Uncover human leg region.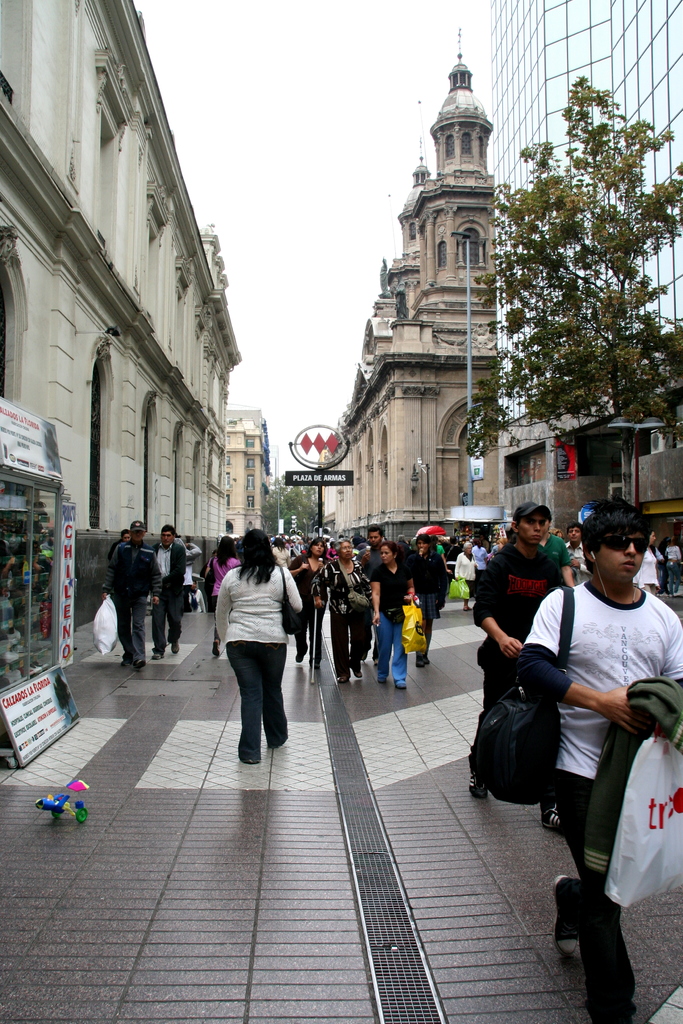
Uncovered: <box>397,615,409,685</box>.
